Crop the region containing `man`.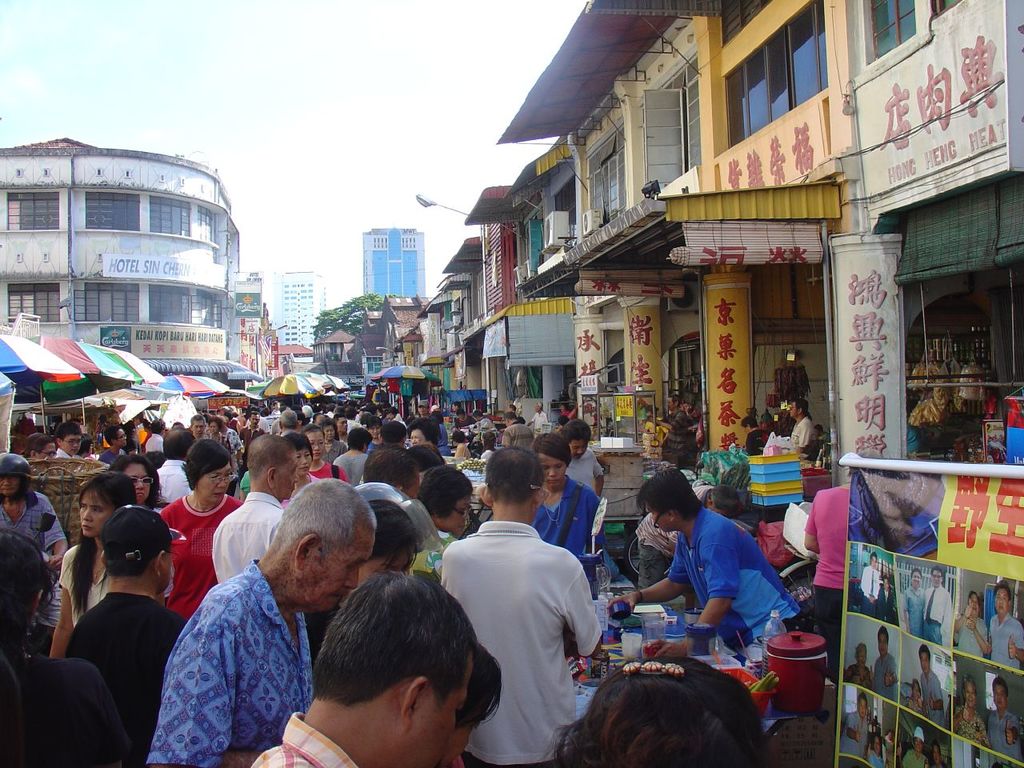
Crop region: 365 444 421 496.
